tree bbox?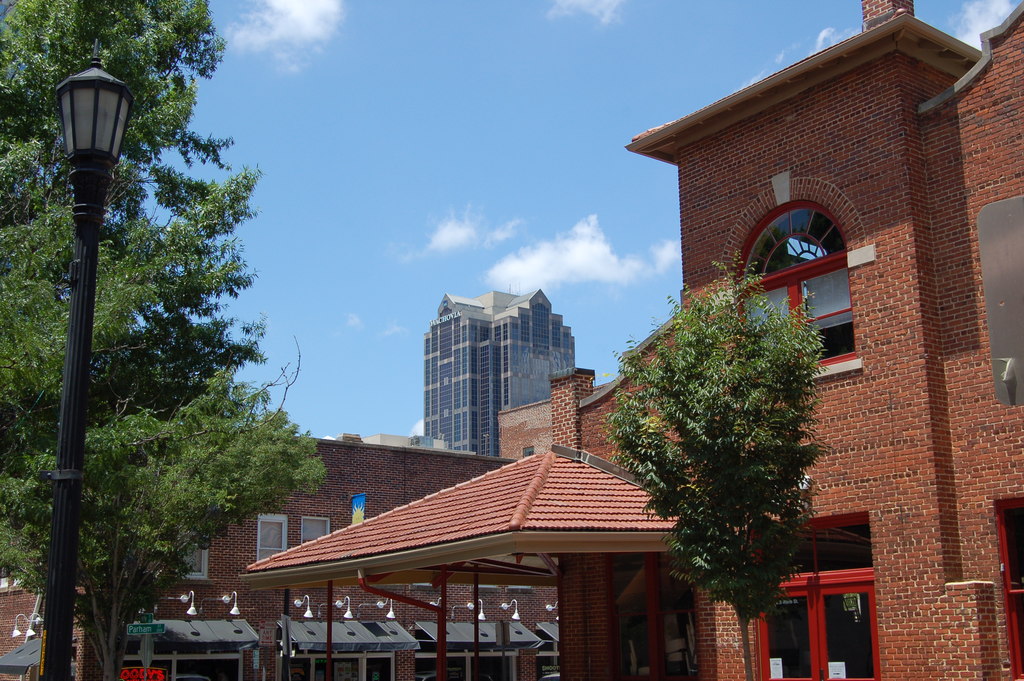
box=[616, 254, 837, 611]
